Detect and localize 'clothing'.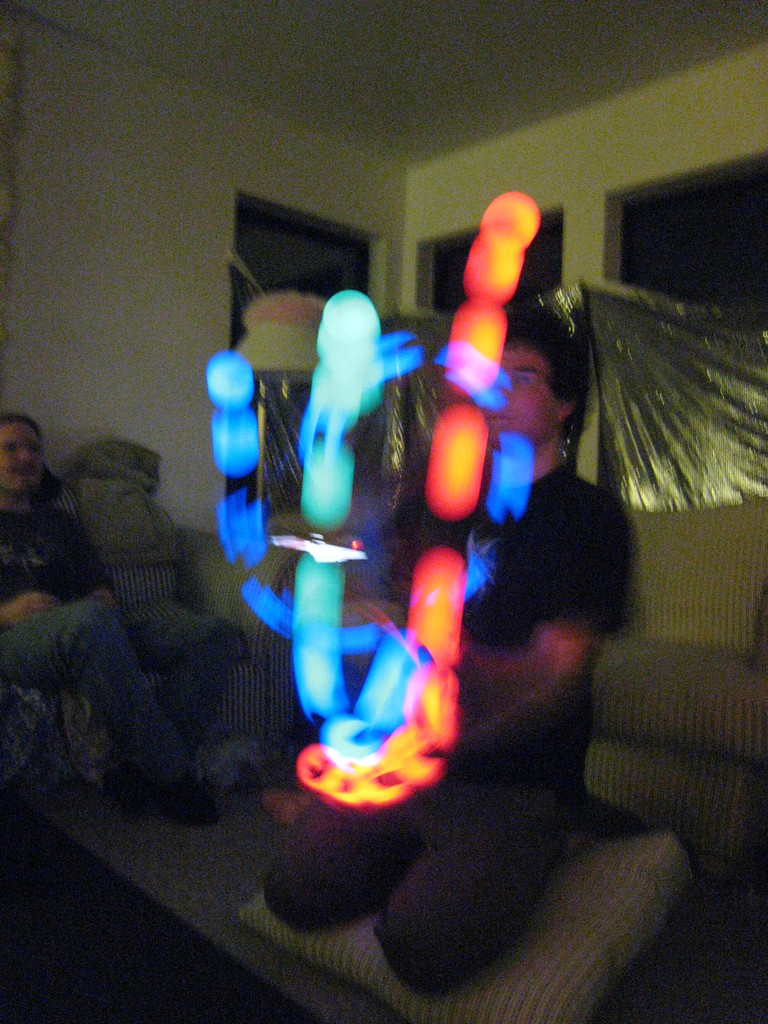
Localized at select_region(0, 491, 256, 797).
